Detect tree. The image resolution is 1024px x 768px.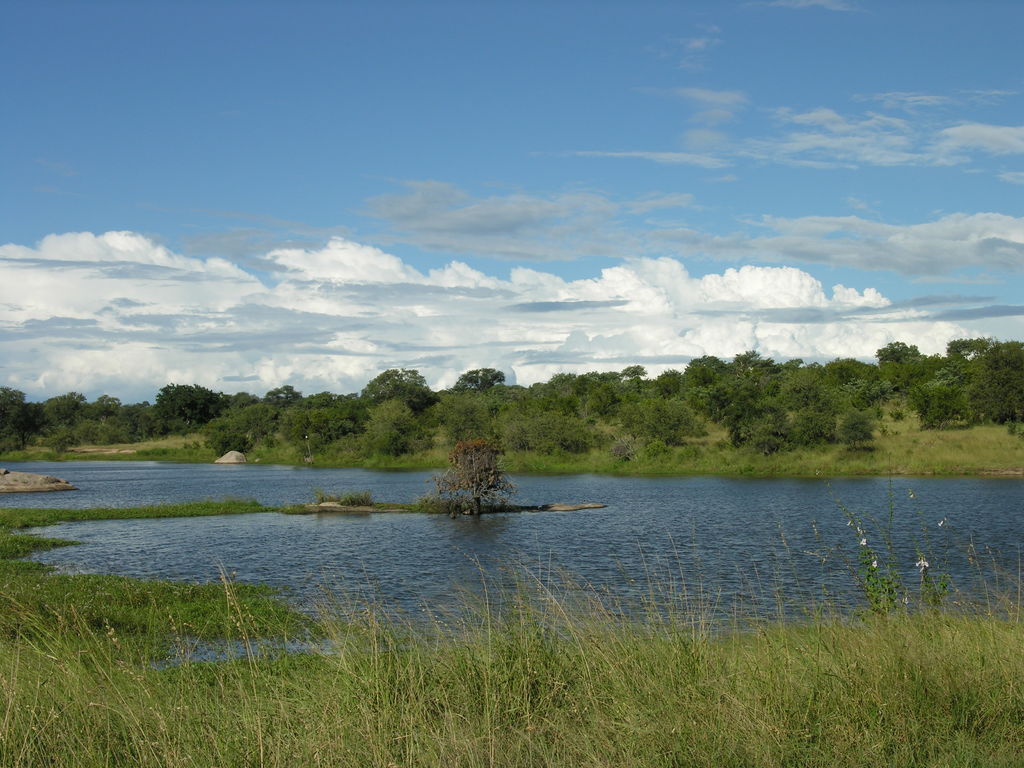
bbox=[362, 370, 424, 396].
